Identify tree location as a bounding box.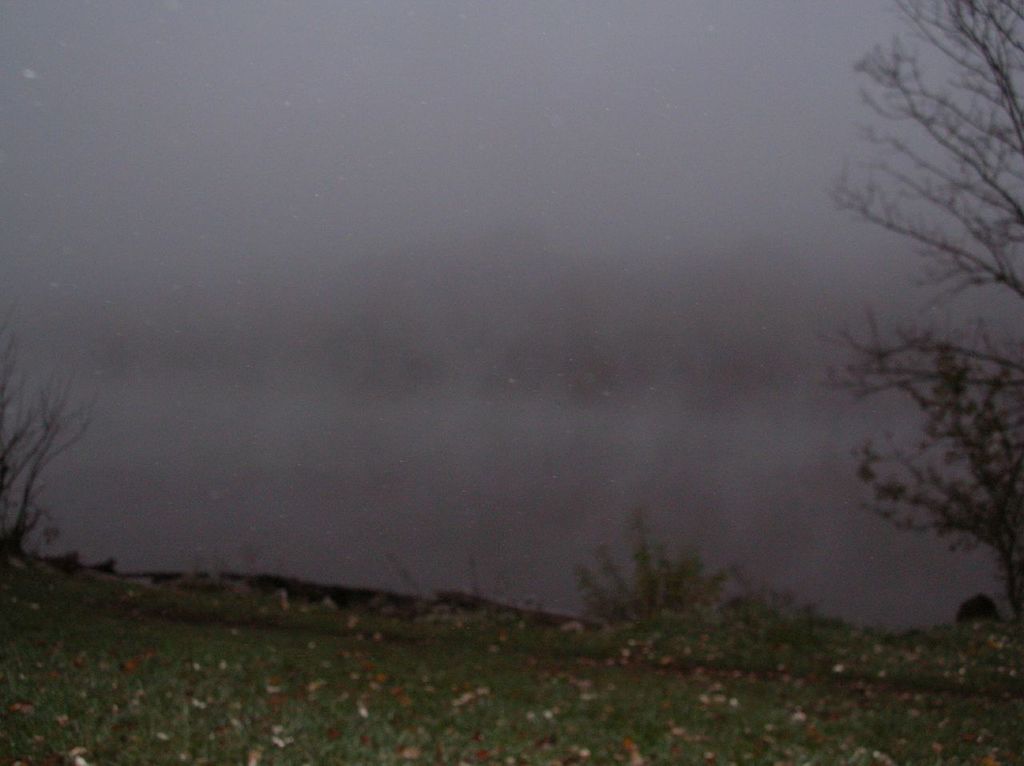
[788, 50, 1019, 656].
